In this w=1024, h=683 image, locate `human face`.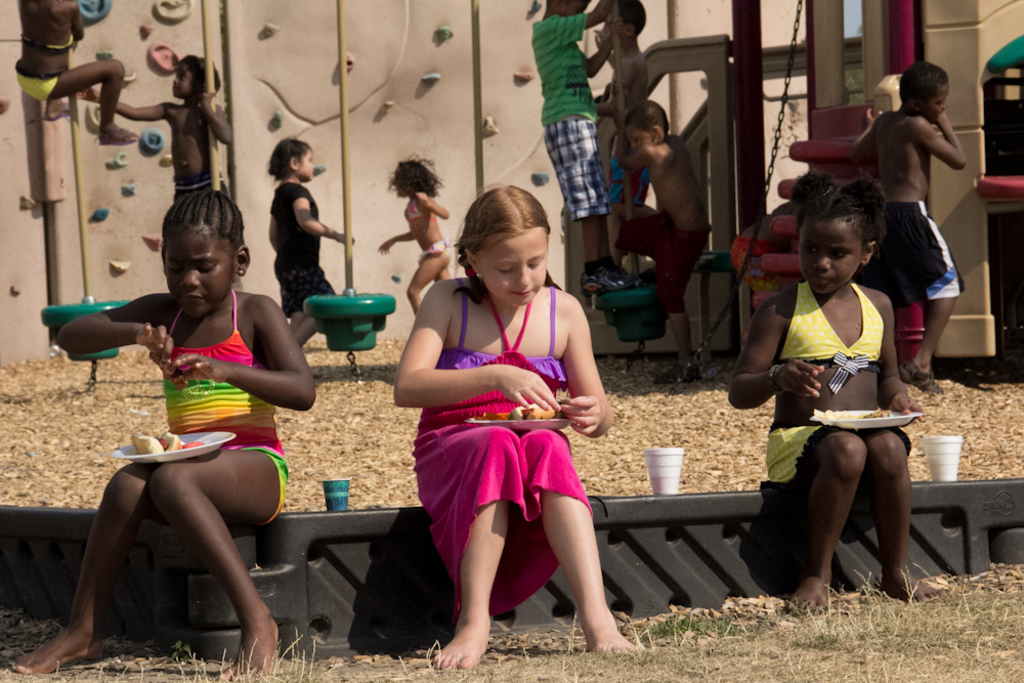
Bounding box: 800, 217, 863, 298.
